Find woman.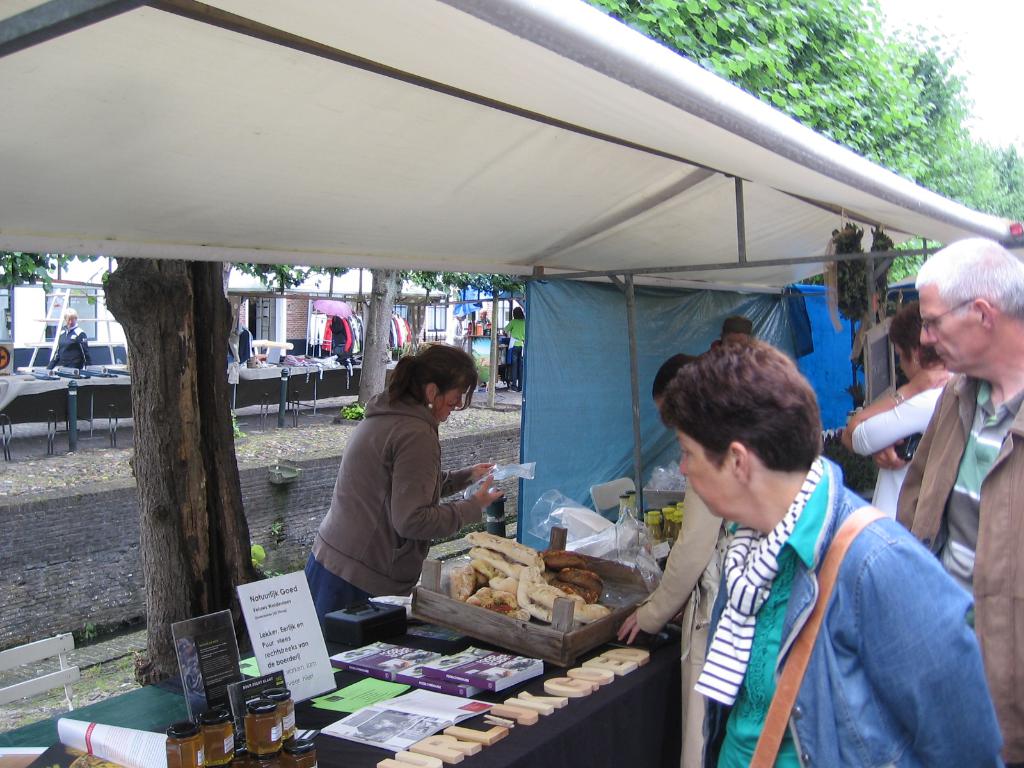
304,336,500,632.
